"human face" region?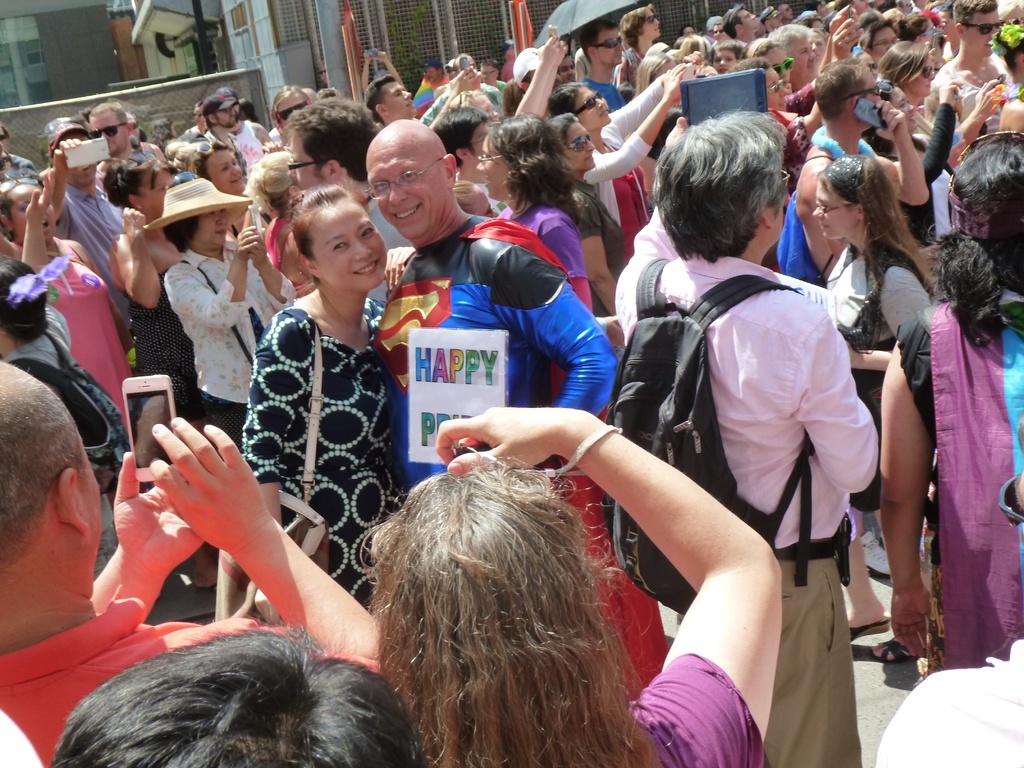
BBox(143, 171, 175, 216)
